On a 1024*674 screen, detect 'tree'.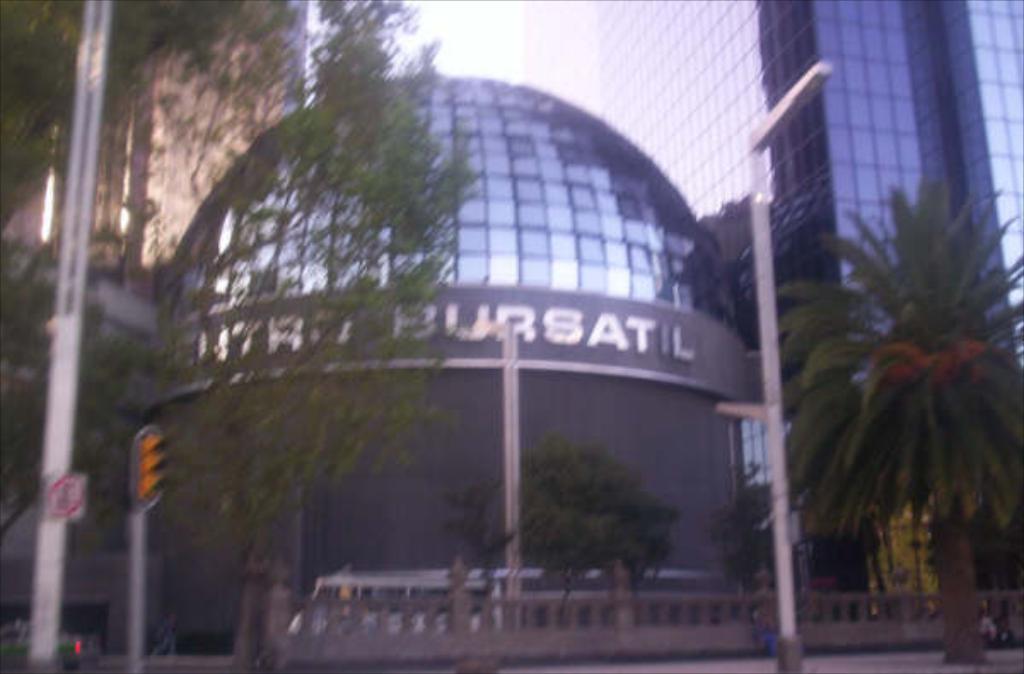
detection(773, 135, 1023, 613).
